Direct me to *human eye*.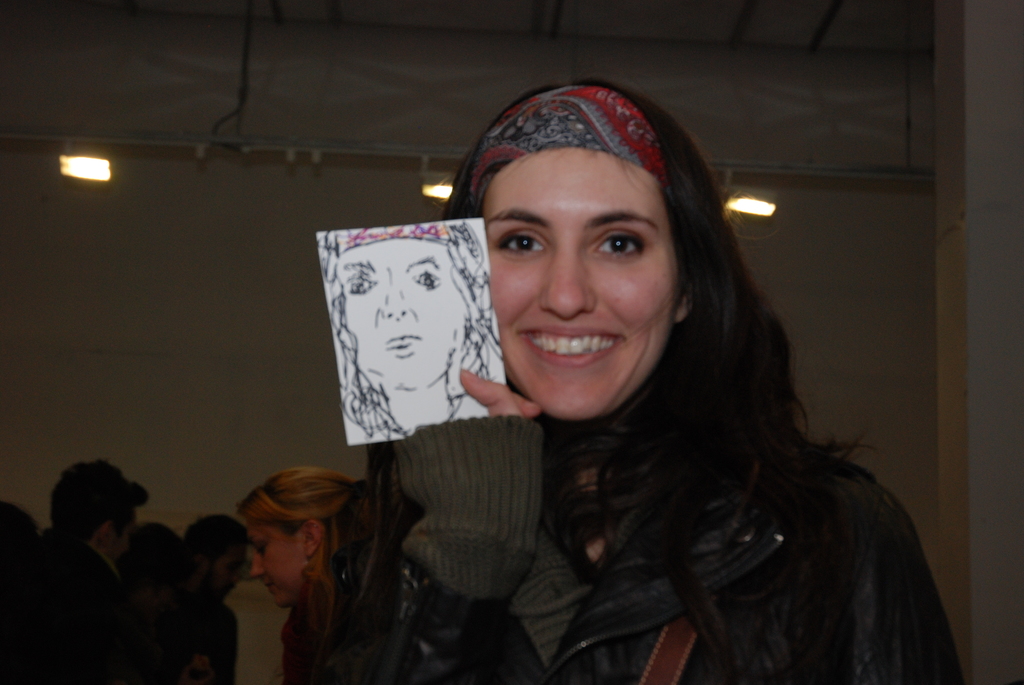
Direction: left=493, top=229, right=551, bottom=258.
